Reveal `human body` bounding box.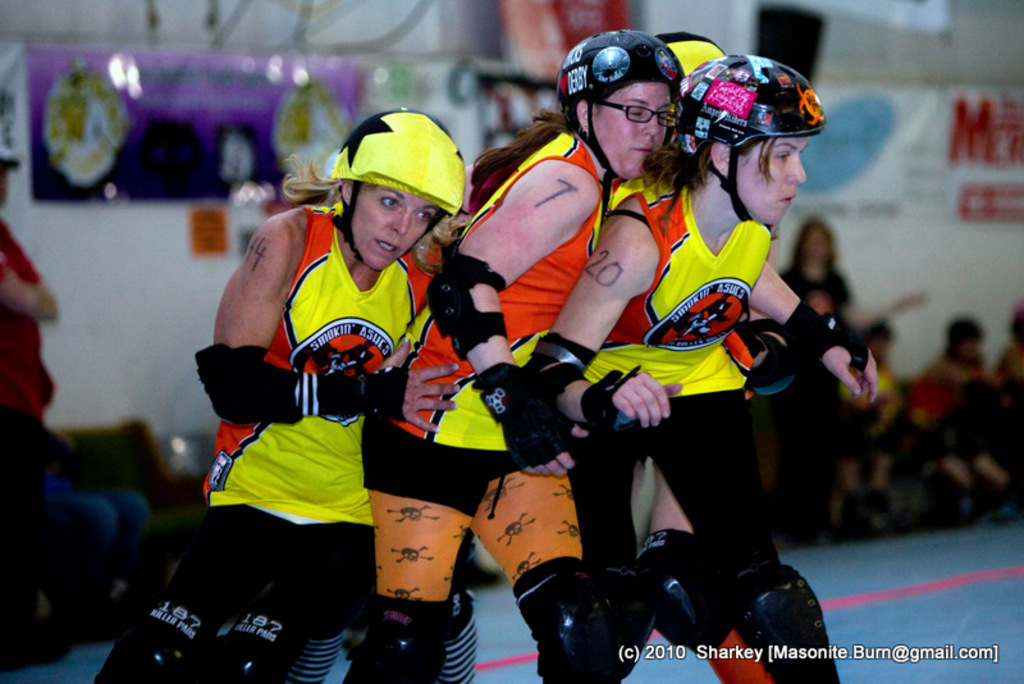
Revealed: {"left": 530, "top": 184, "right": 874, "bottom": 676}.
